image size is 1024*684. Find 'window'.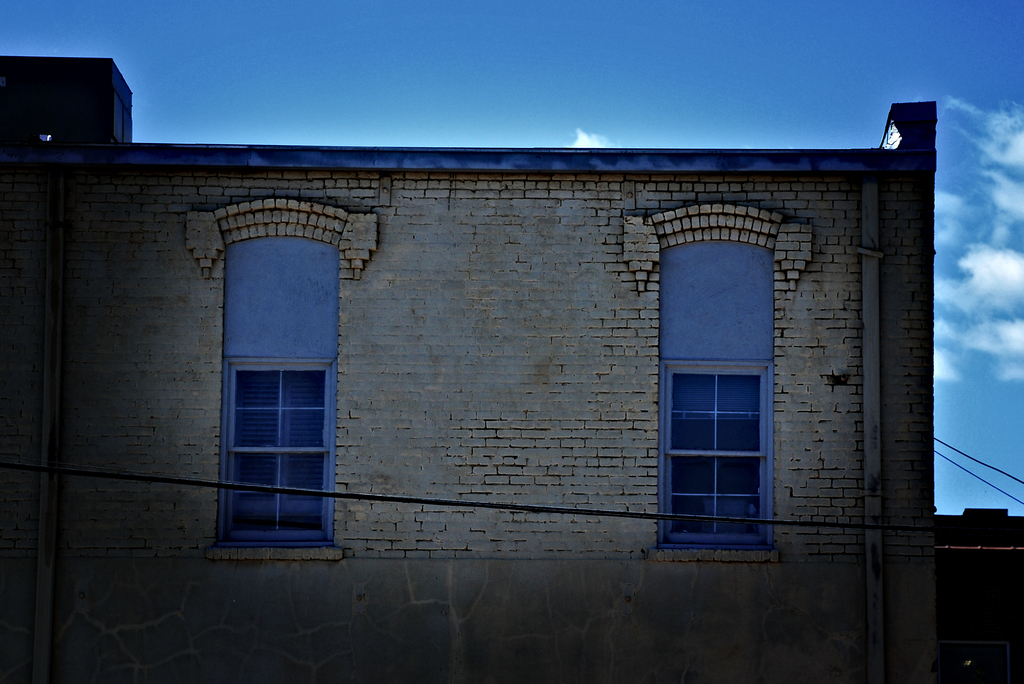
box=[220, 240, 339, 544].
